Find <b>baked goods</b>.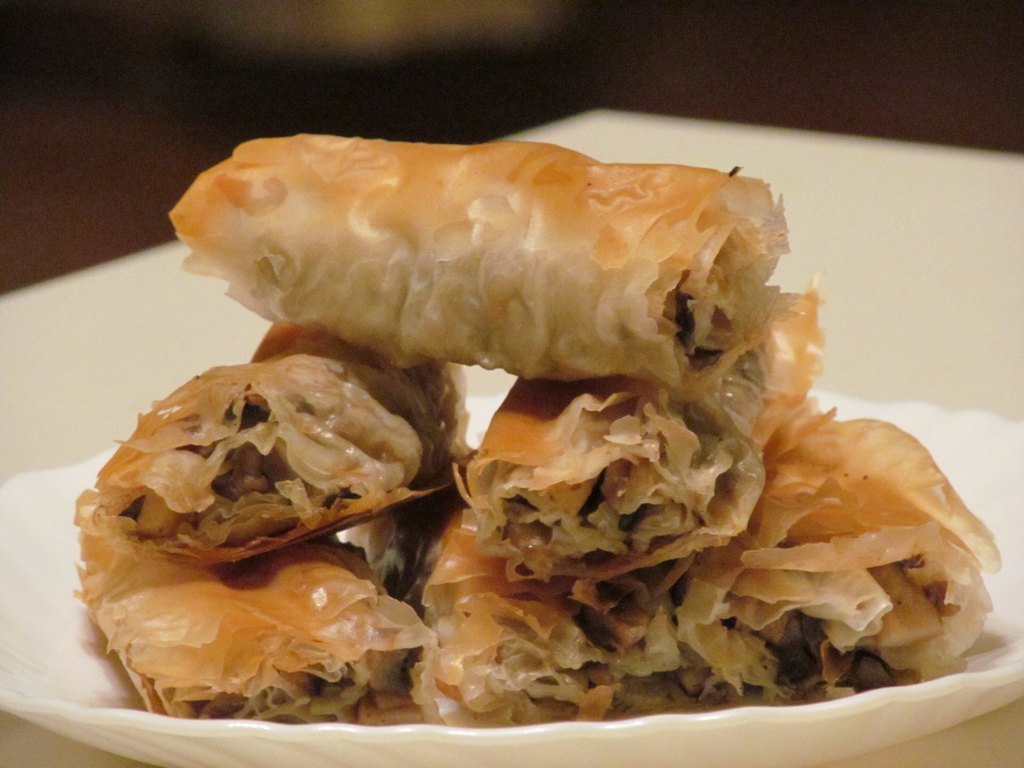
locate(175, 143, 771, 365).
